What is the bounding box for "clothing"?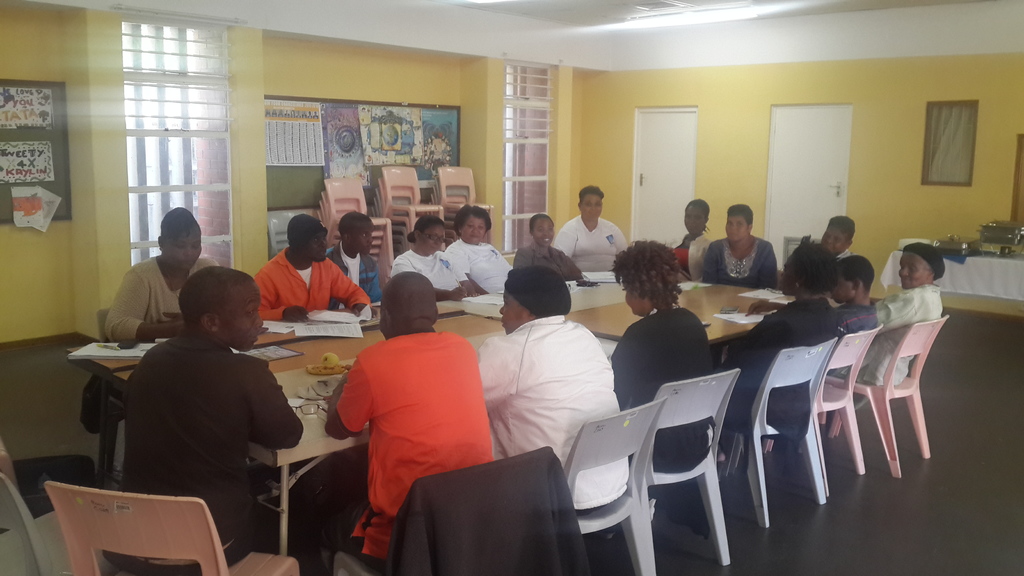
(343, 242, 388, 314).
